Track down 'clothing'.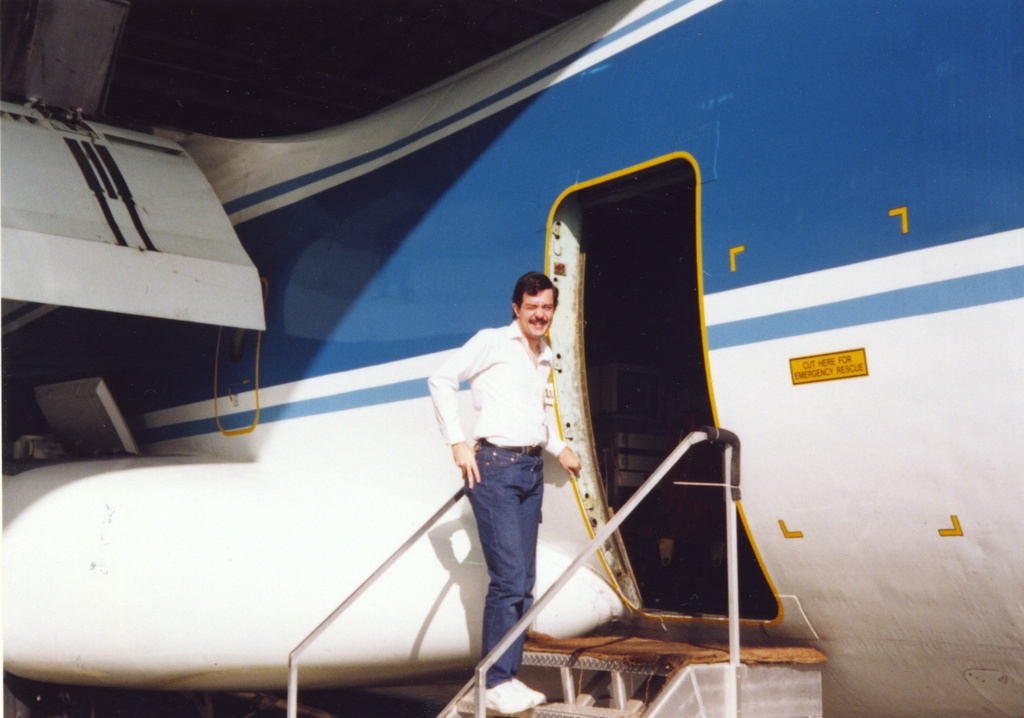
Tracked to (441, 262, 577, 647).
